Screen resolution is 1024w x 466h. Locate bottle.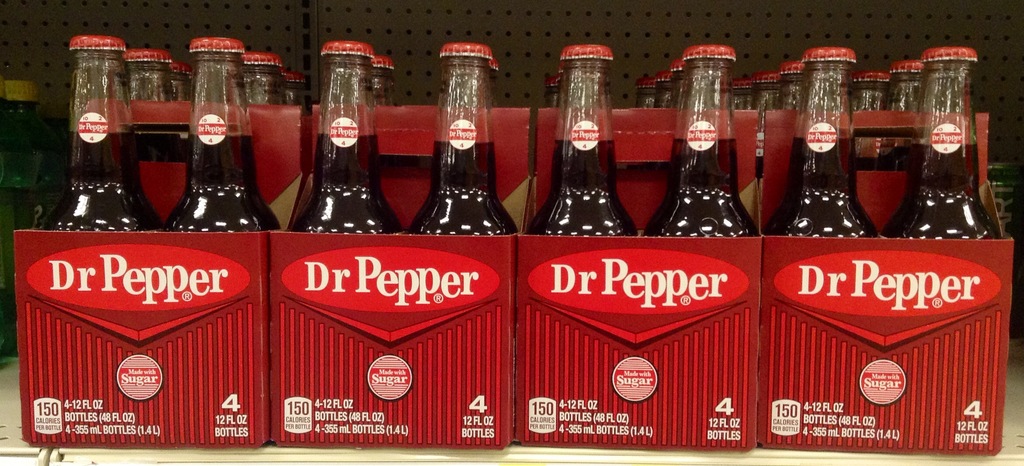
bbox=(888, 55, 920, 113).
